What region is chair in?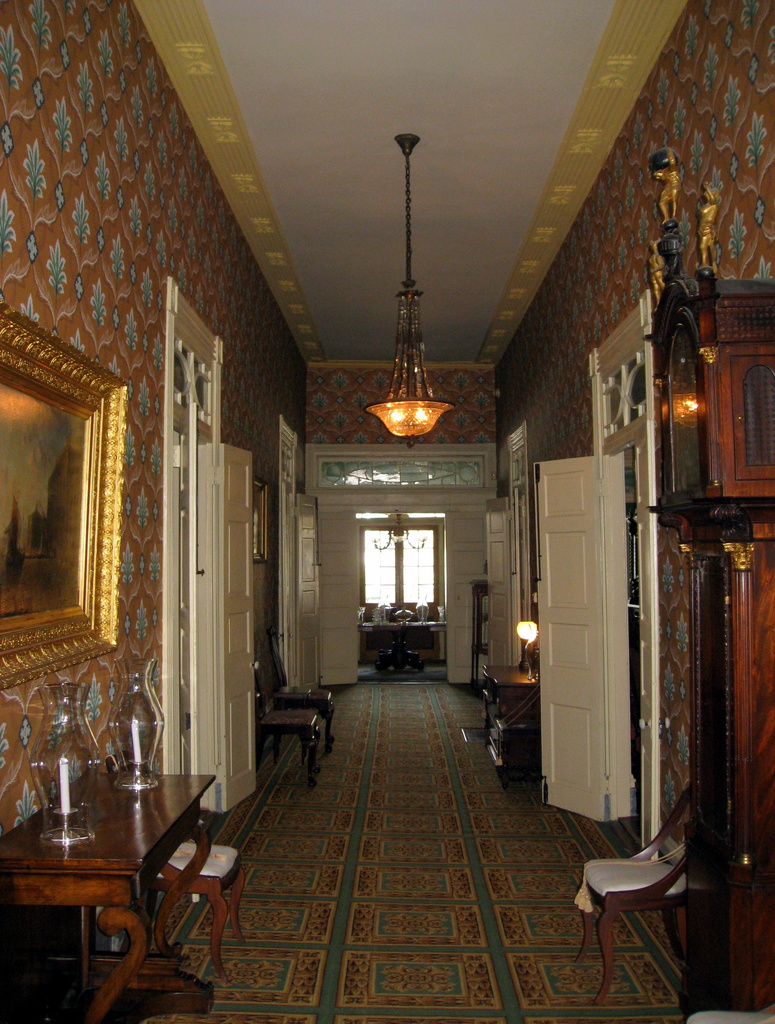
bbox=(580, 788, 729, 1005).
